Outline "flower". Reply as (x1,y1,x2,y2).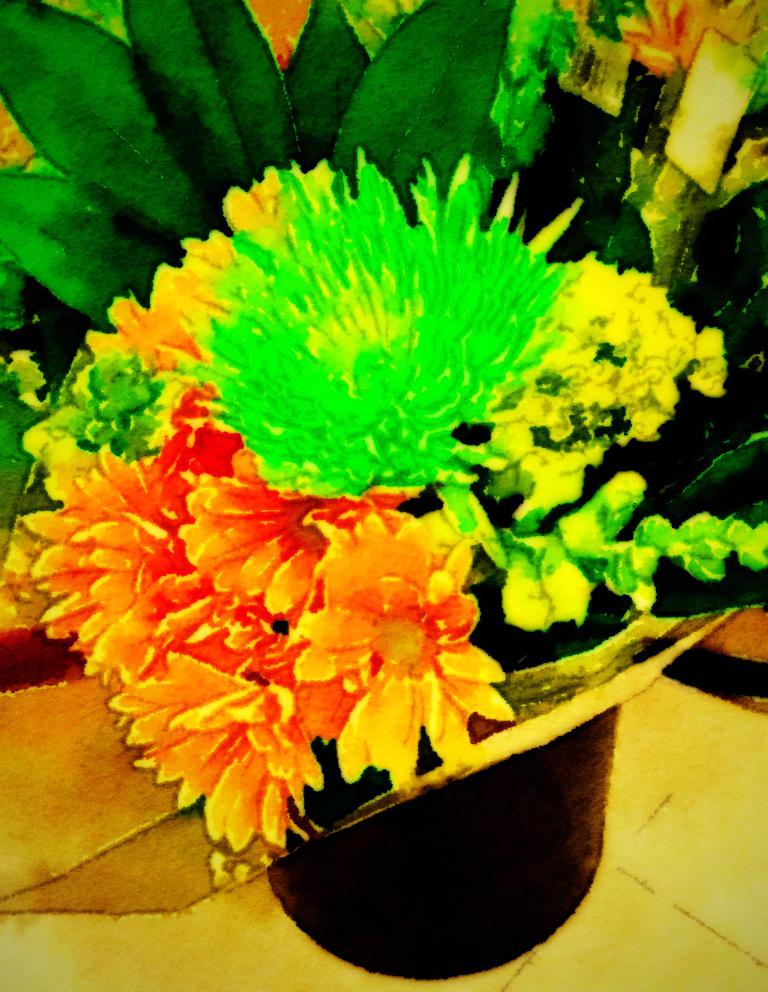
(120,144,599,508).
